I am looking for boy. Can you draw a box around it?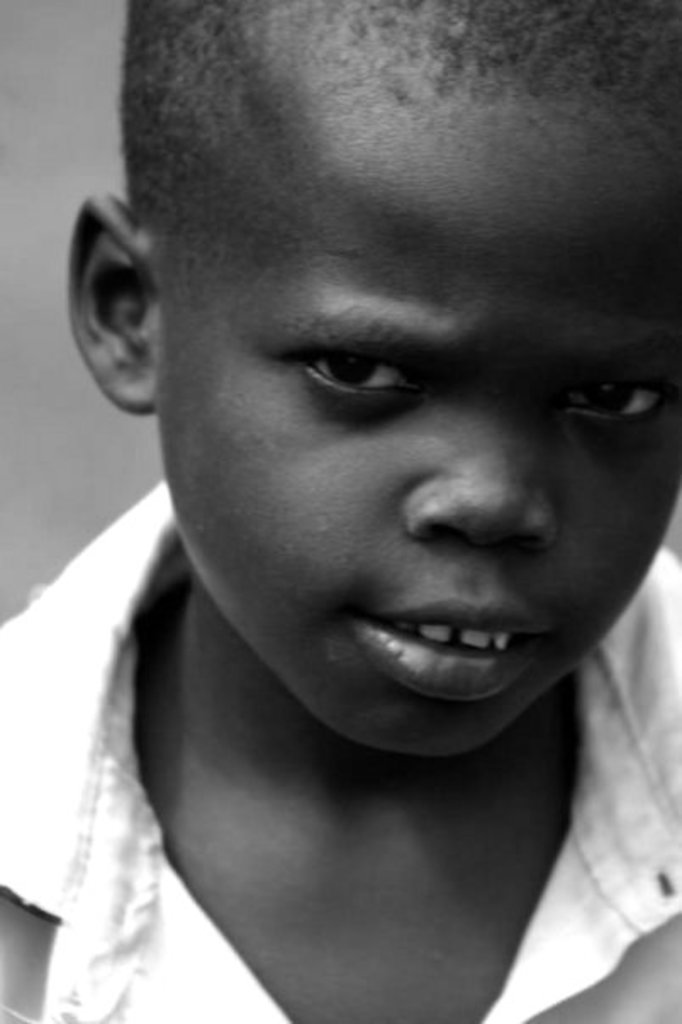
Sure, the bounding box is [0,0,680,1022].
